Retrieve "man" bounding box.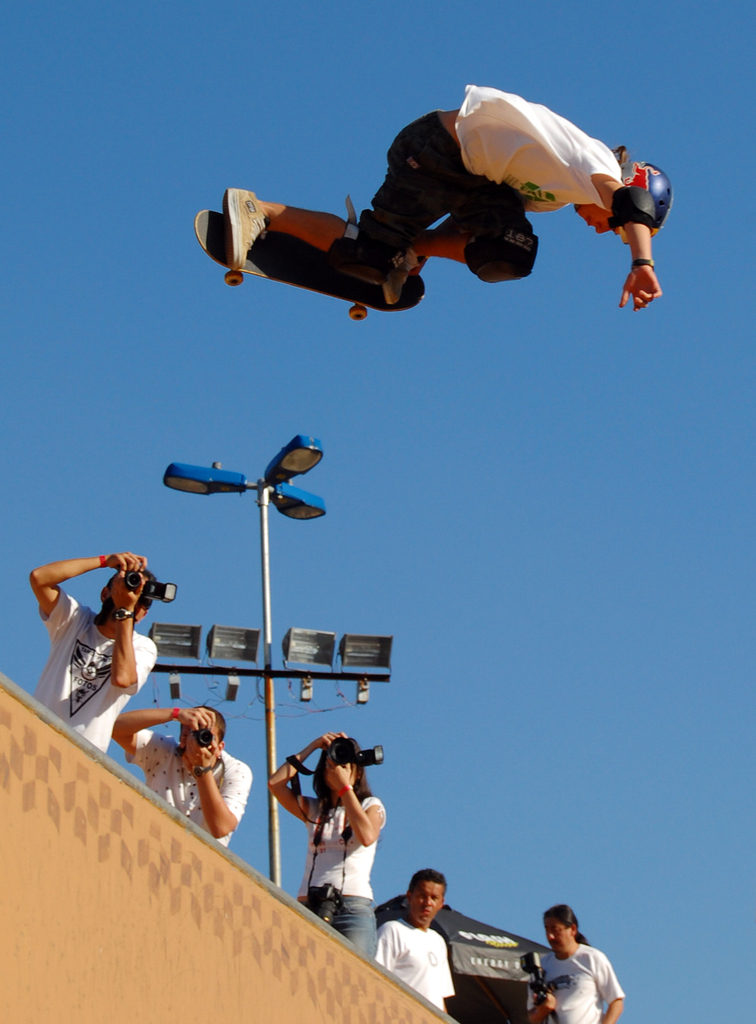
Bounding box: <region>119, 675, 255, 865</region>.
